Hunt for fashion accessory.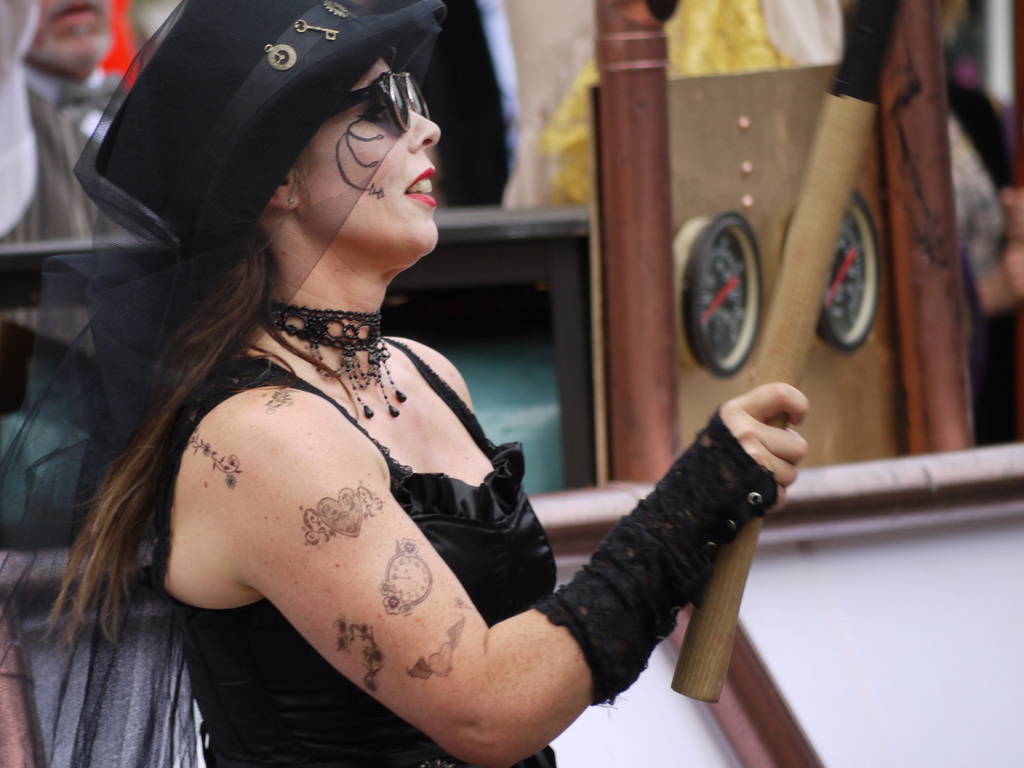
Hunted down at bbox=(330, 70, 431, 134).
